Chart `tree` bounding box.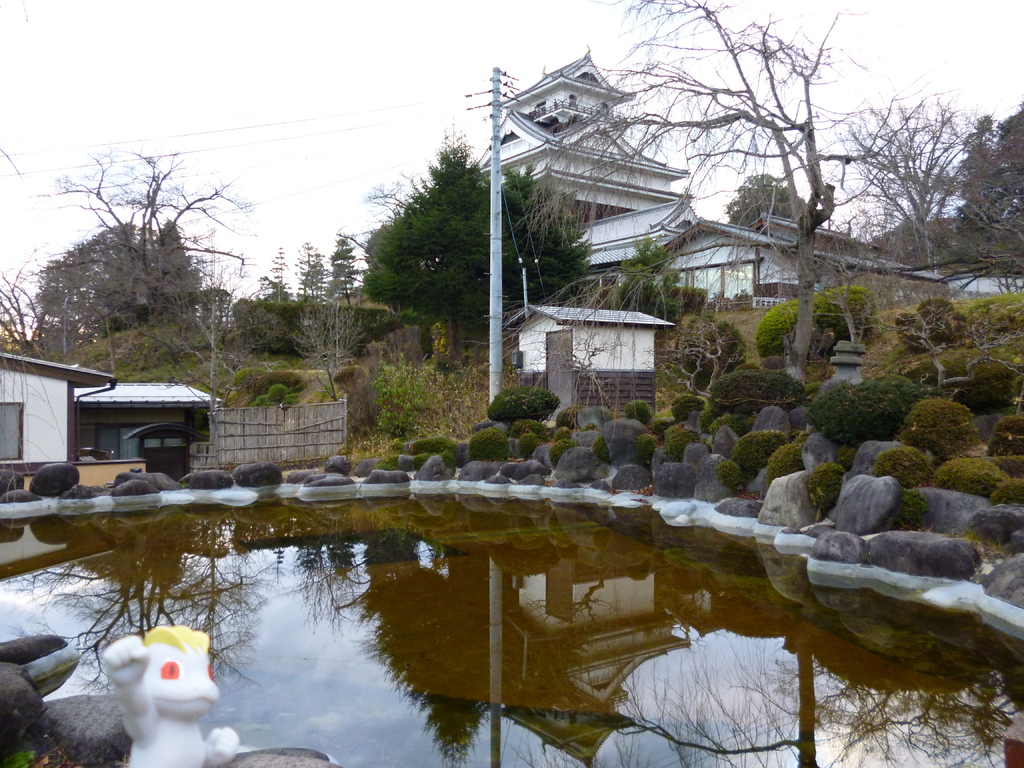
Charted: bbox=(294, 234, 323, 296).
